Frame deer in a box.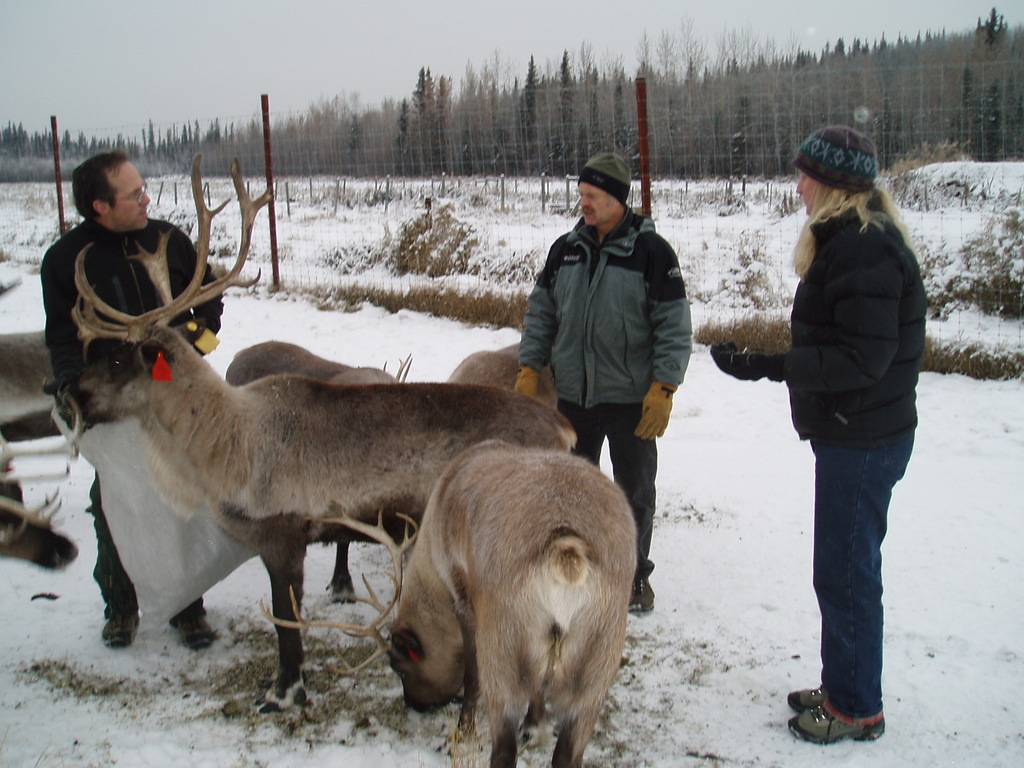
crop(258, 436, 641, 767).
